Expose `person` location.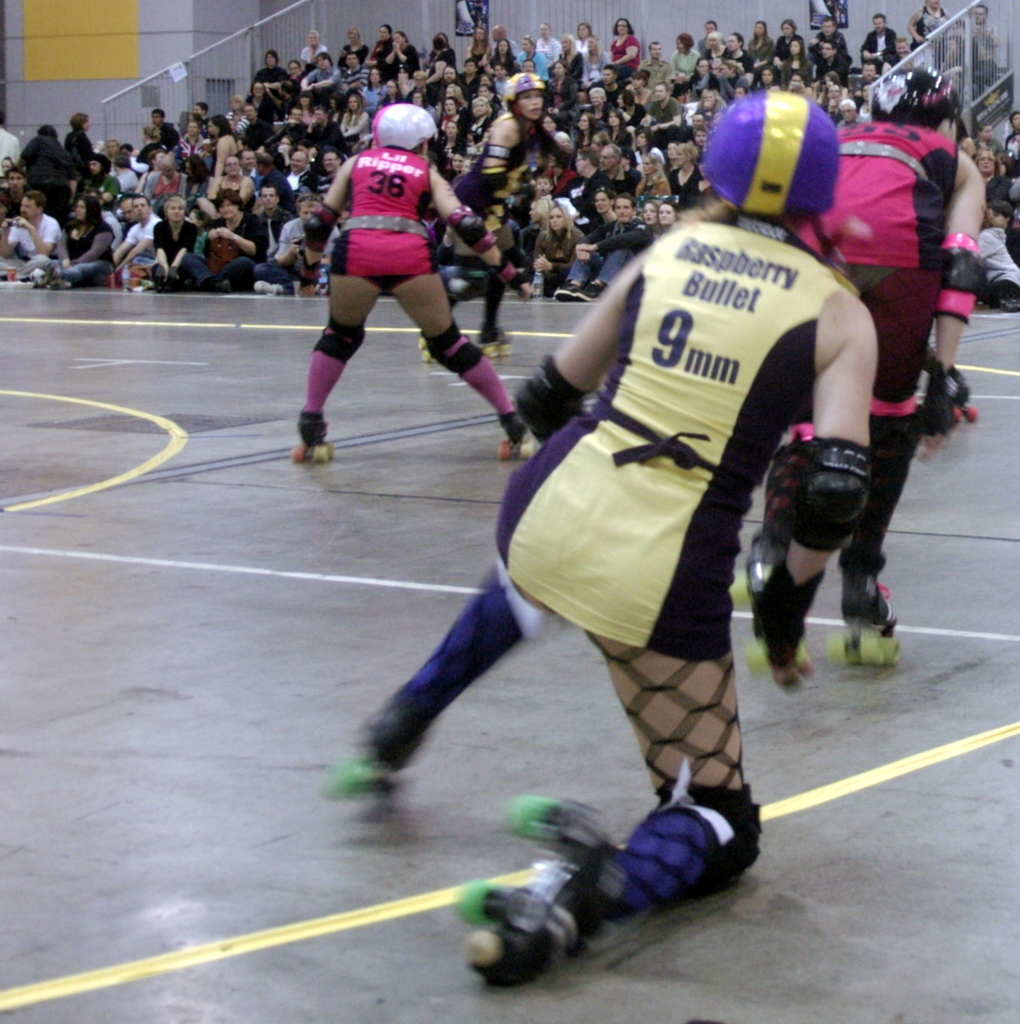
Exposed at box(446, 92, 877, 954).
